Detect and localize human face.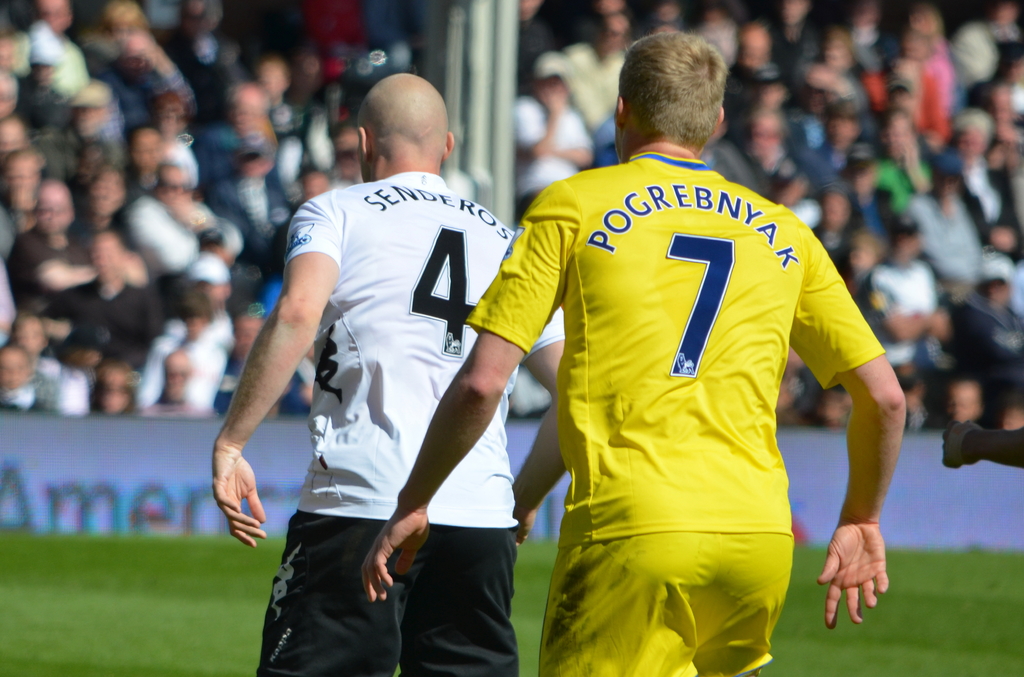
Localized at select_region(106, 364, 138, 411).
